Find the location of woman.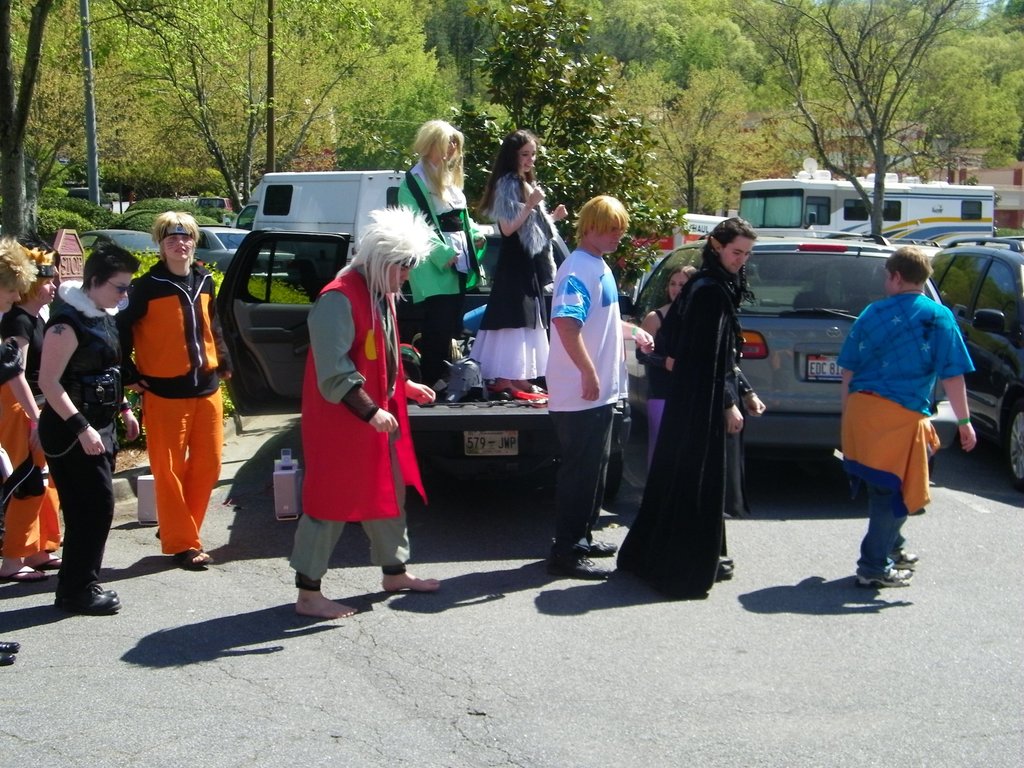
Location: 626 262 703 466.
